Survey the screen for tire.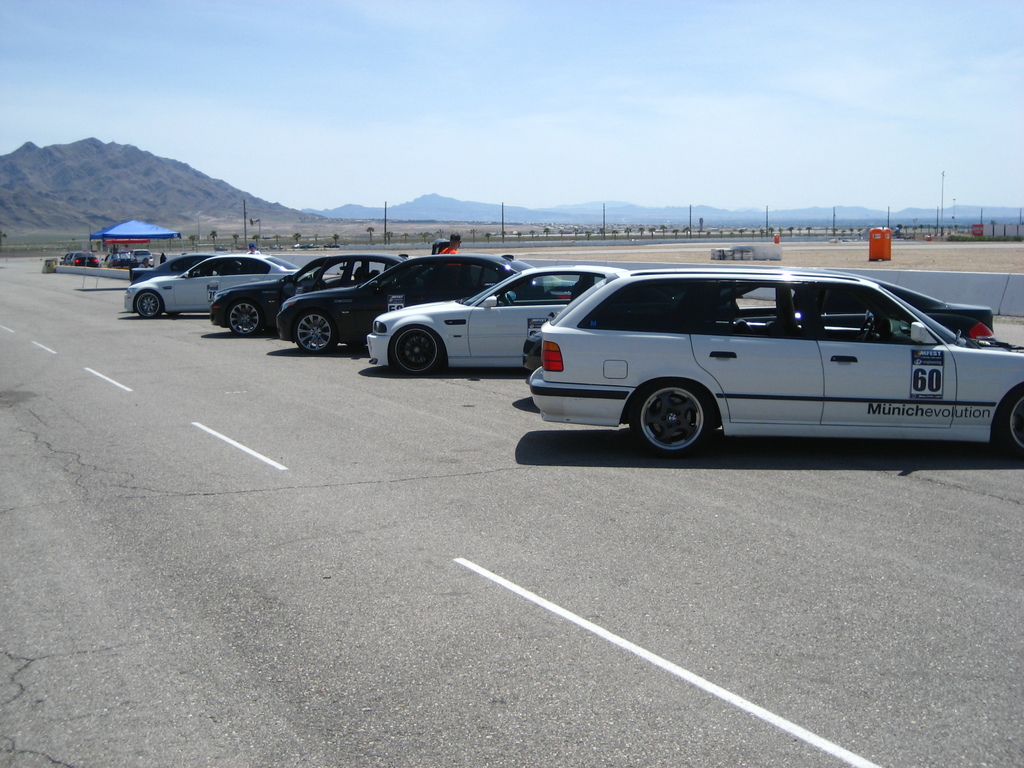
Survey found: box=[634, 376, 735, 456].
